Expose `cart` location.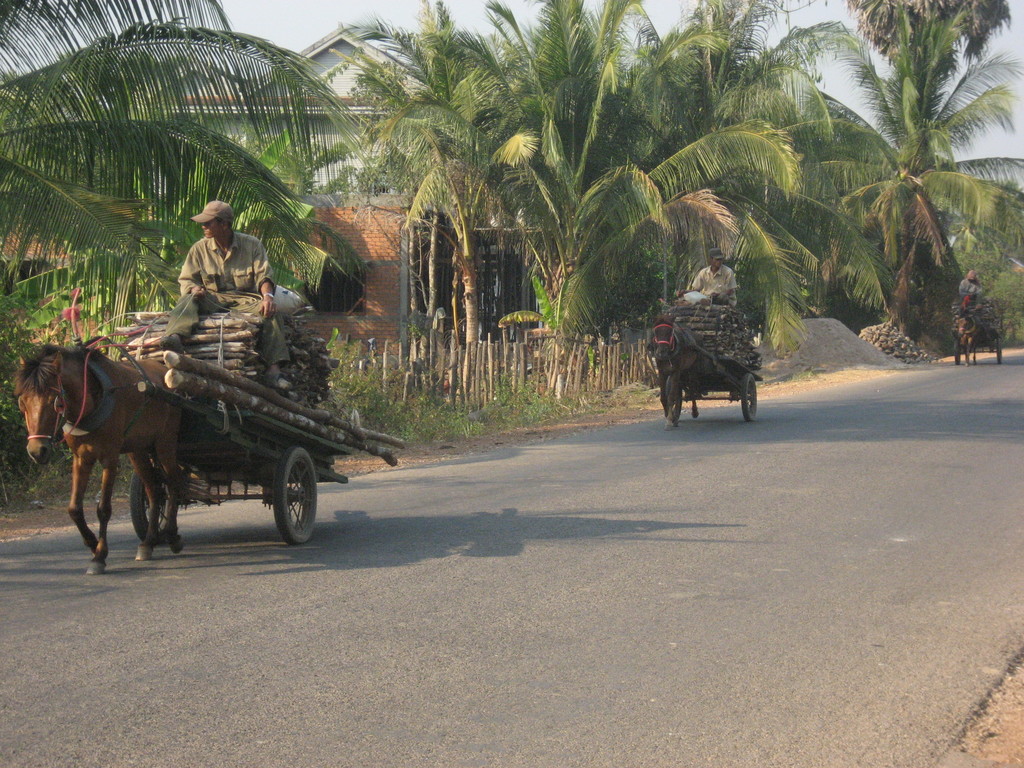
Exposed at 953,299,1001,364.
